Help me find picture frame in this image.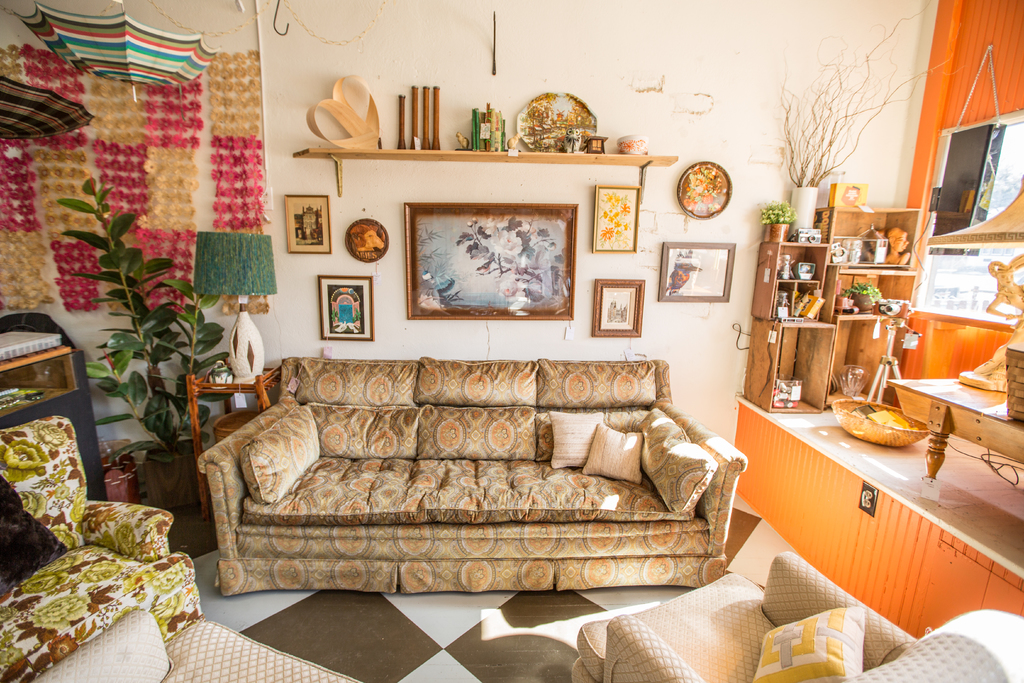
Found it: BBox(660, 240, 733, 300).
